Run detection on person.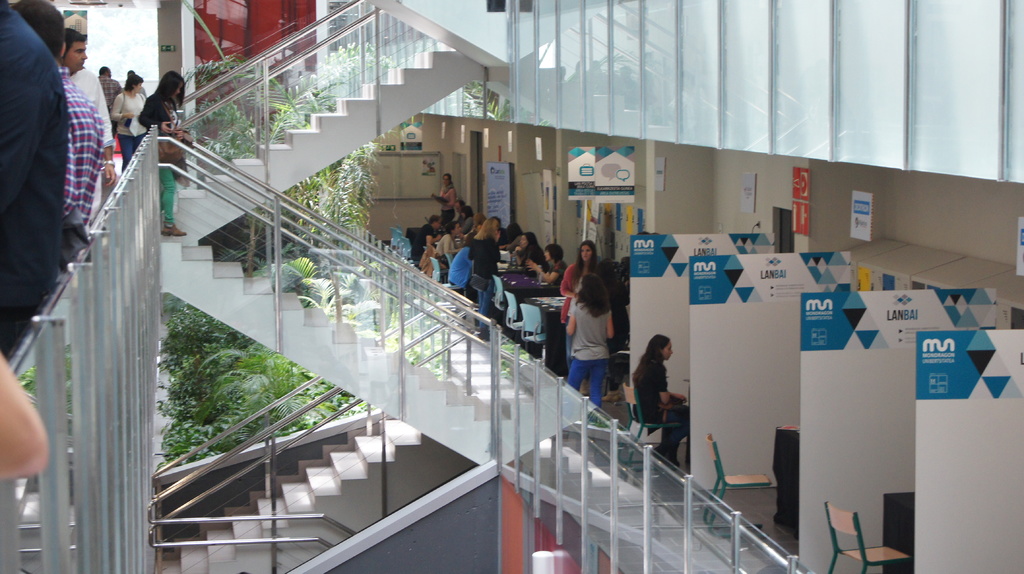
Result: (x1=561, y1=237, x2=602, y2=347).
